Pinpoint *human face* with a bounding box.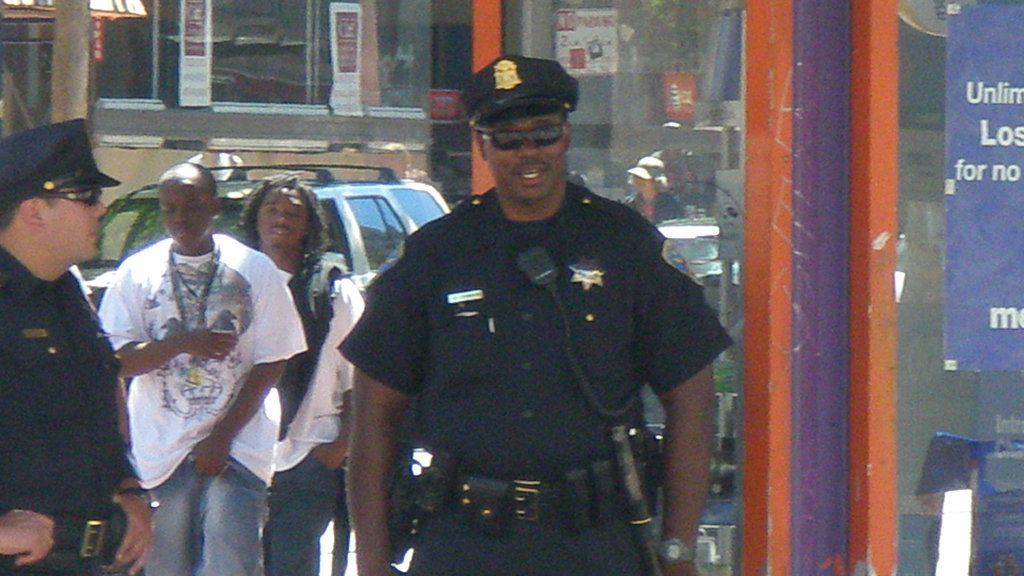
detection(158, 168, 216, 249).
